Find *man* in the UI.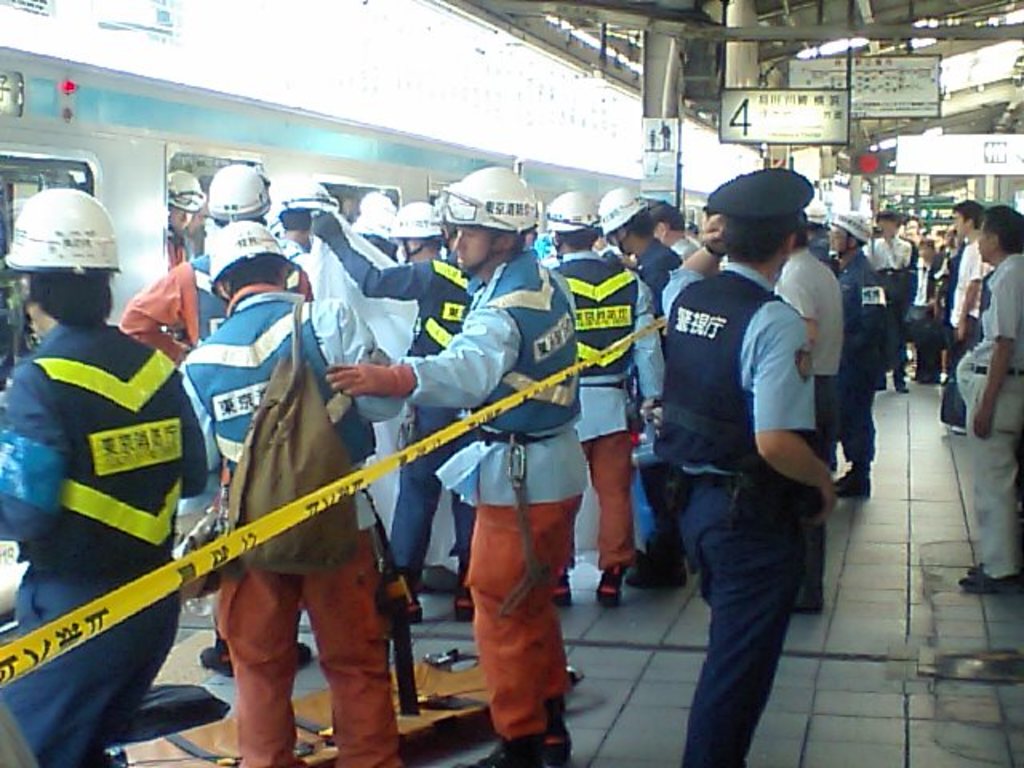
UI element at Rect(805, 202, 843, 270).
